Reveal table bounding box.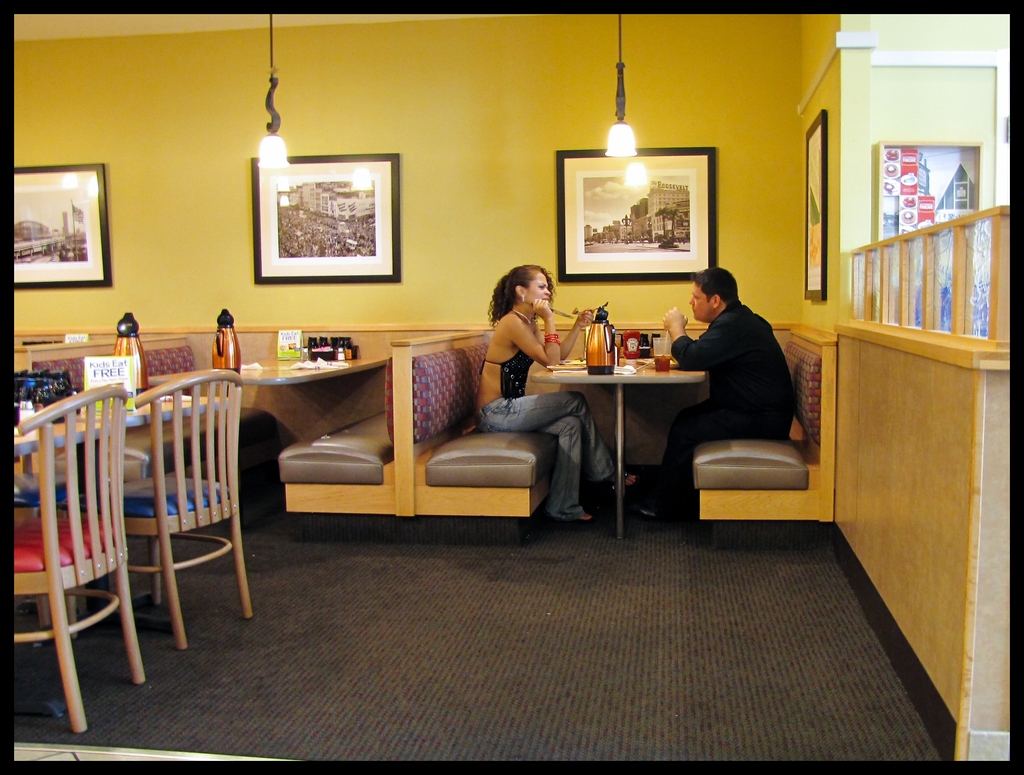
Revealed: 549 346 731 523.
